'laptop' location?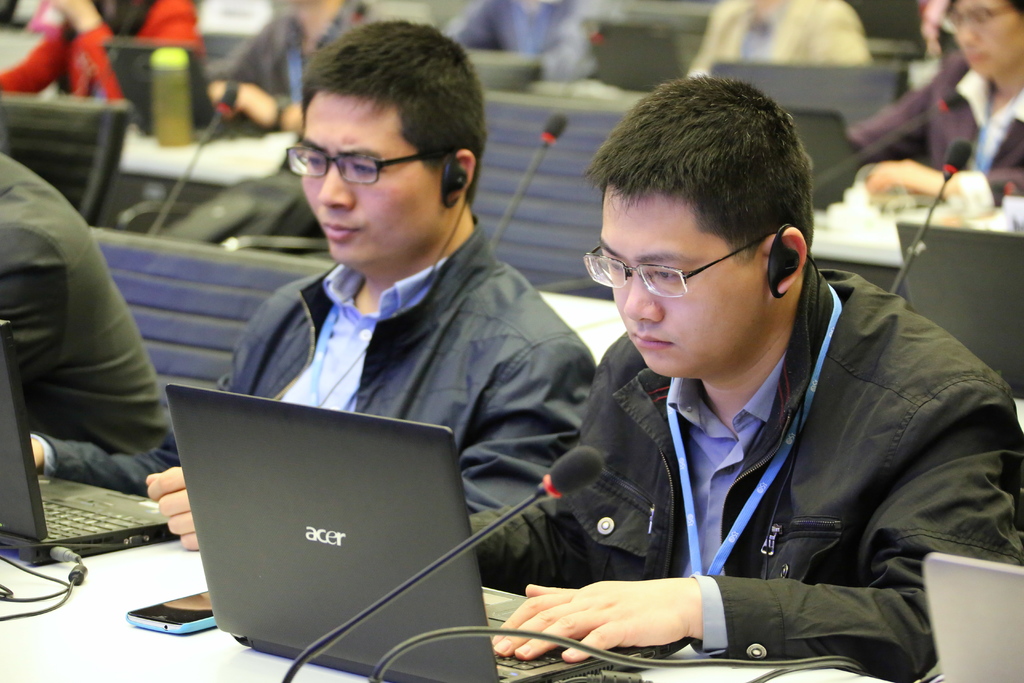
<bbox>105, 42, 216, 136</bbox>
